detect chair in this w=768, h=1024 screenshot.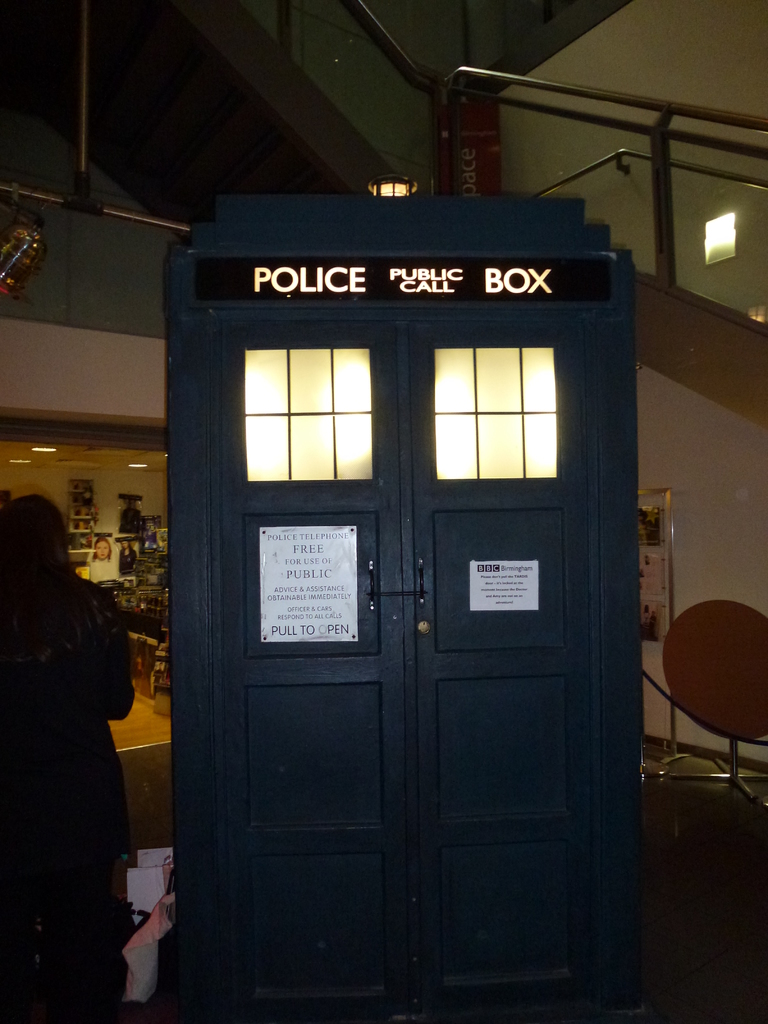
Detection: [652,594,767,815].
